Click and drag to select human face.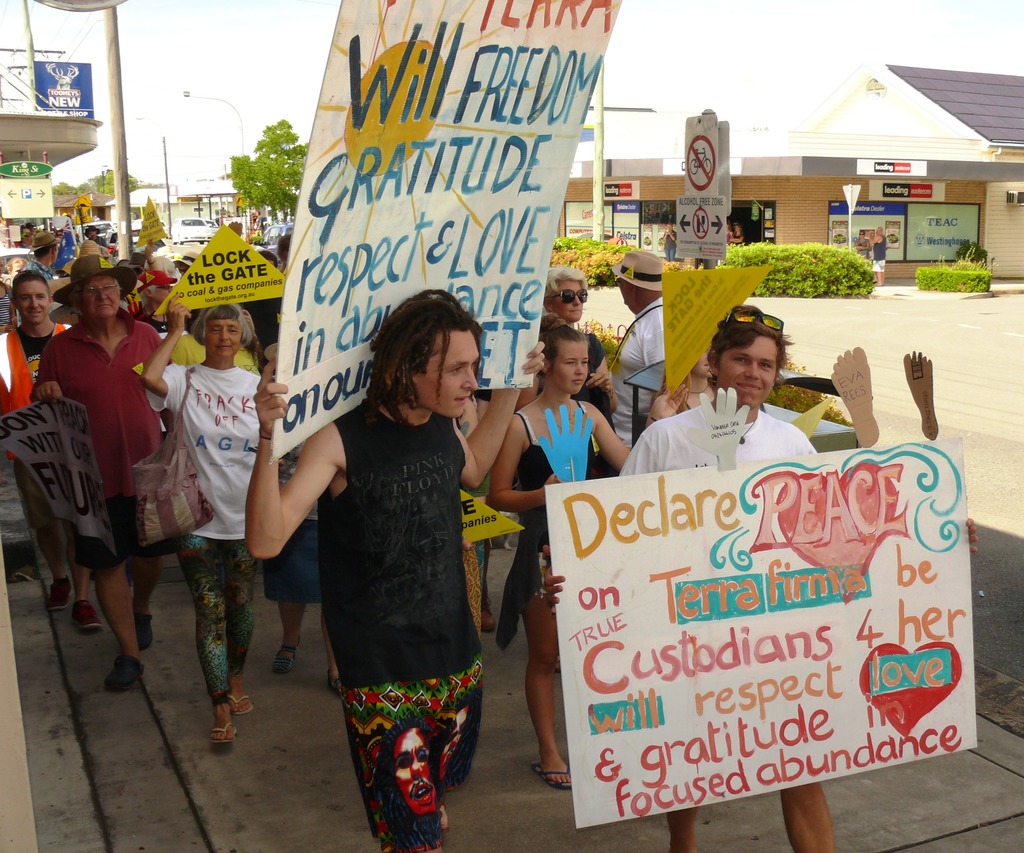
Selection: (x1=547, y1=334, x2=587, y2=396).
